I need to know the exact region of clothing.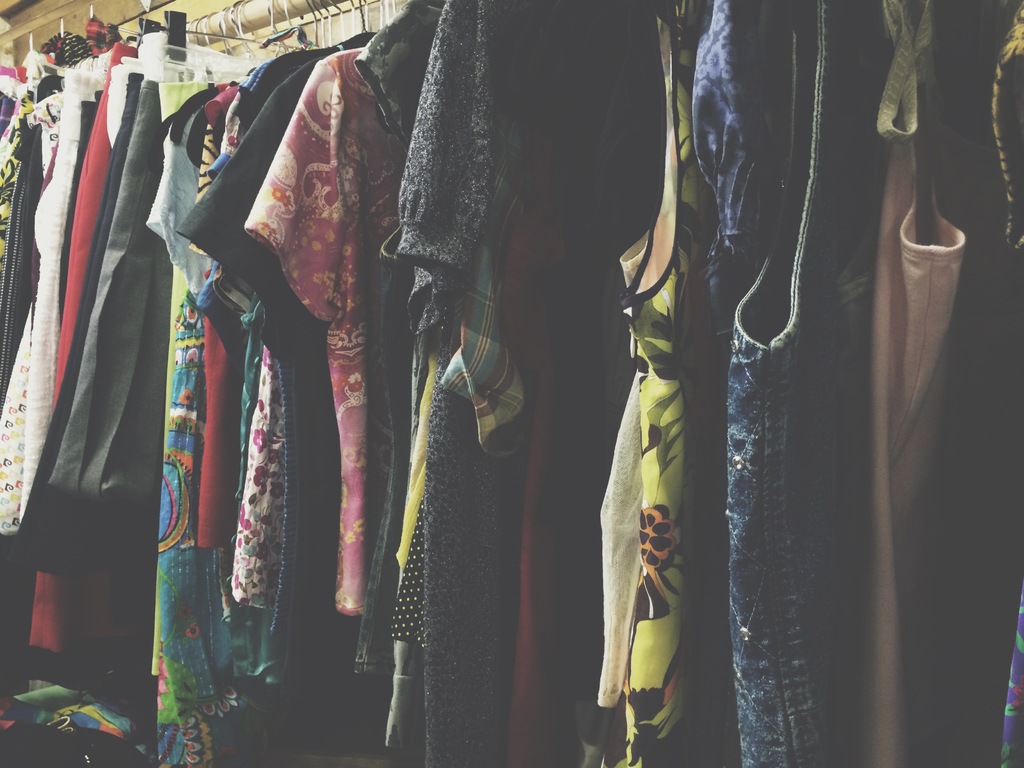
Region: crop(46, 80, 173, 513).
